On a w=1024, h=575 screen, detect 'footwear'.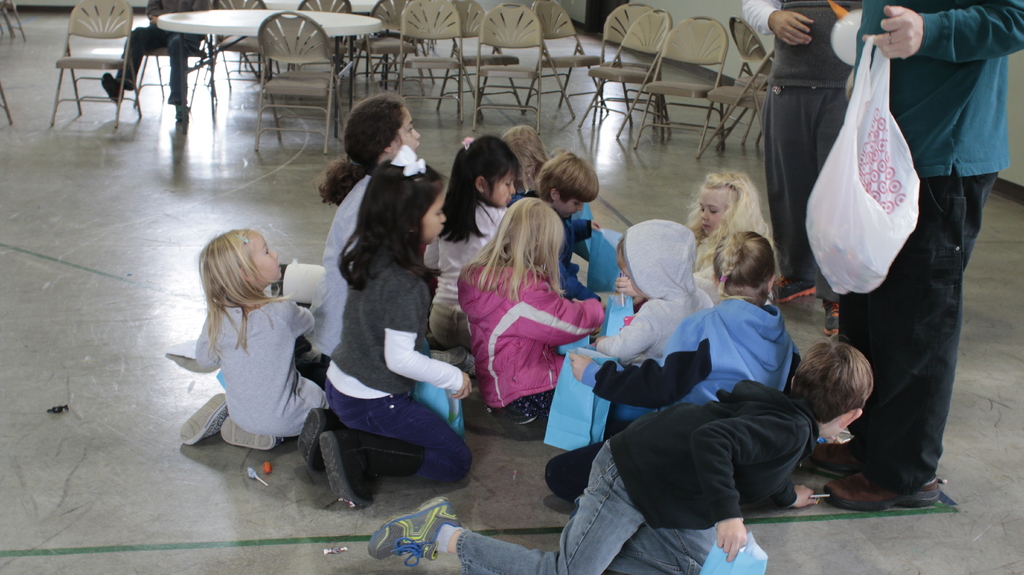
pyautogui.locateOnScreen(491, 410, 541, 428).
